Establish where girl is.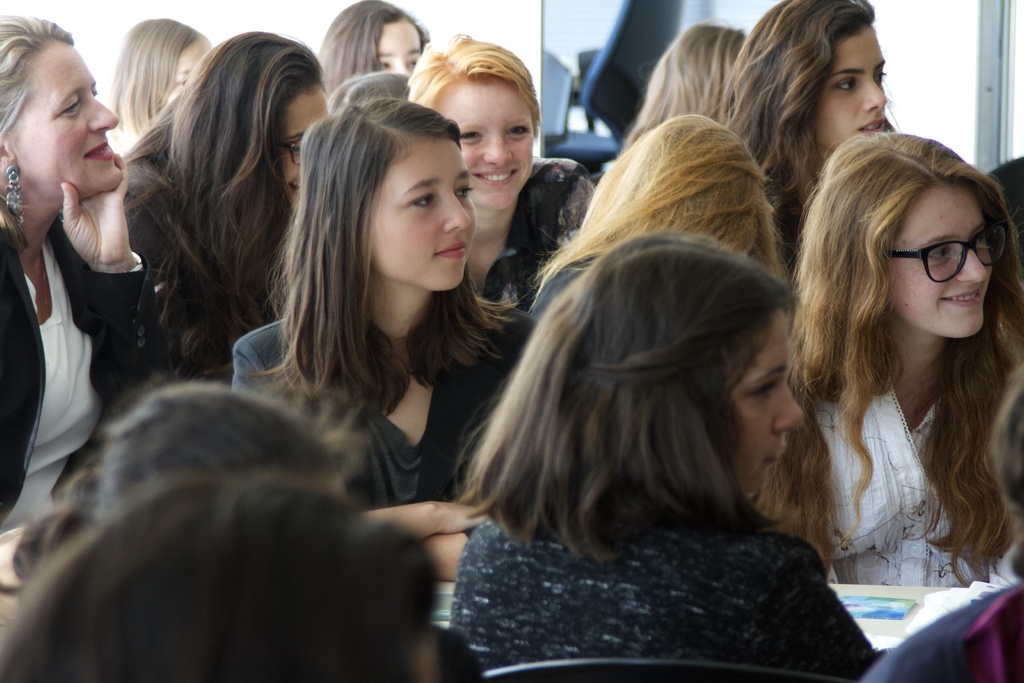
Established at locate(317, 0, 431, 103).
